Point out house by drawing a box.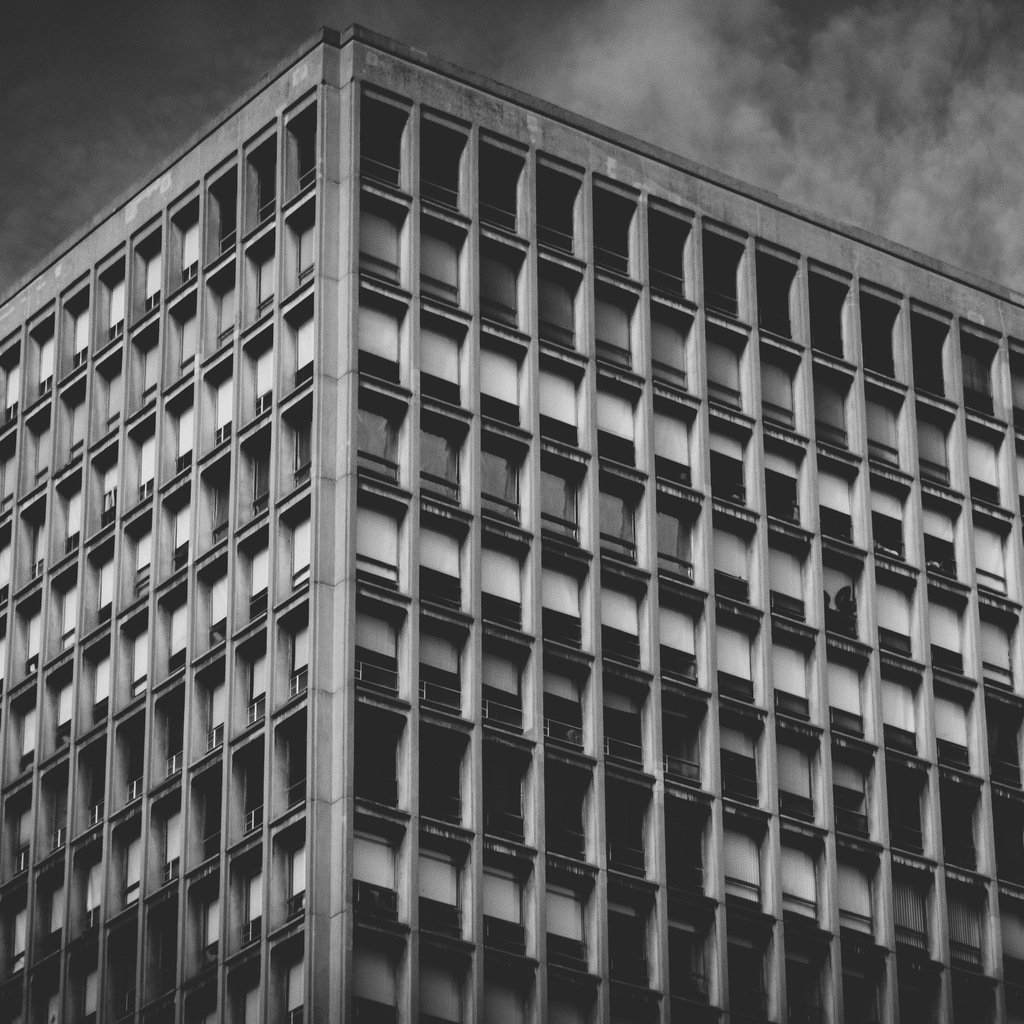
[0, 19, 1023, 1023].
